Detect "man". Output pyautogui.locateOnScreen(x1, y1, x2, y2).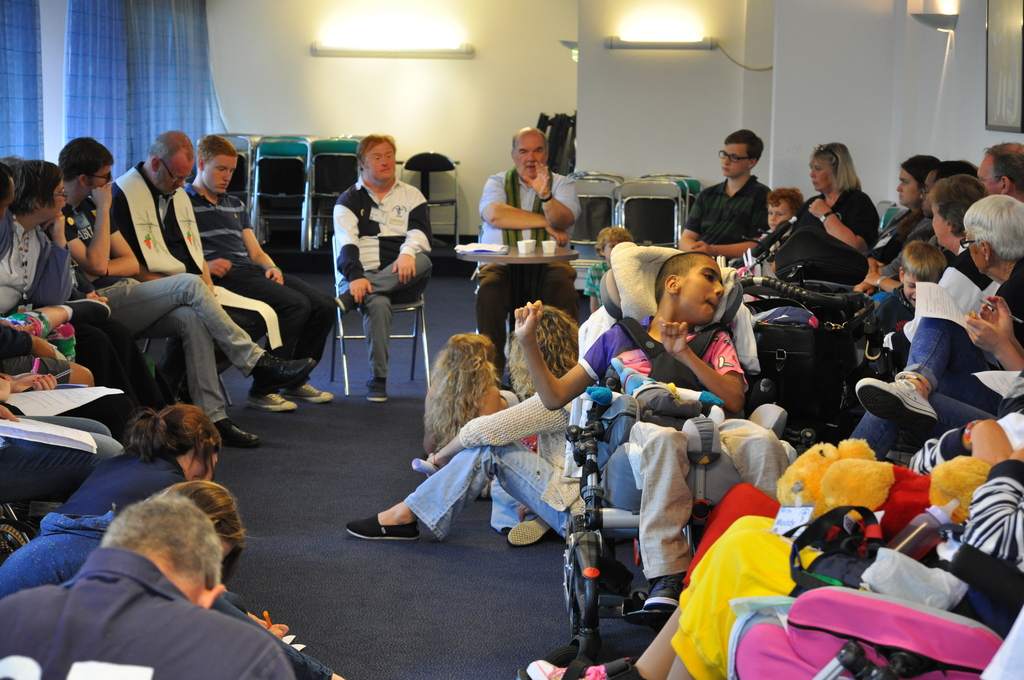
pyautogui.locateOnScreen(103, 126, 285, 379).
